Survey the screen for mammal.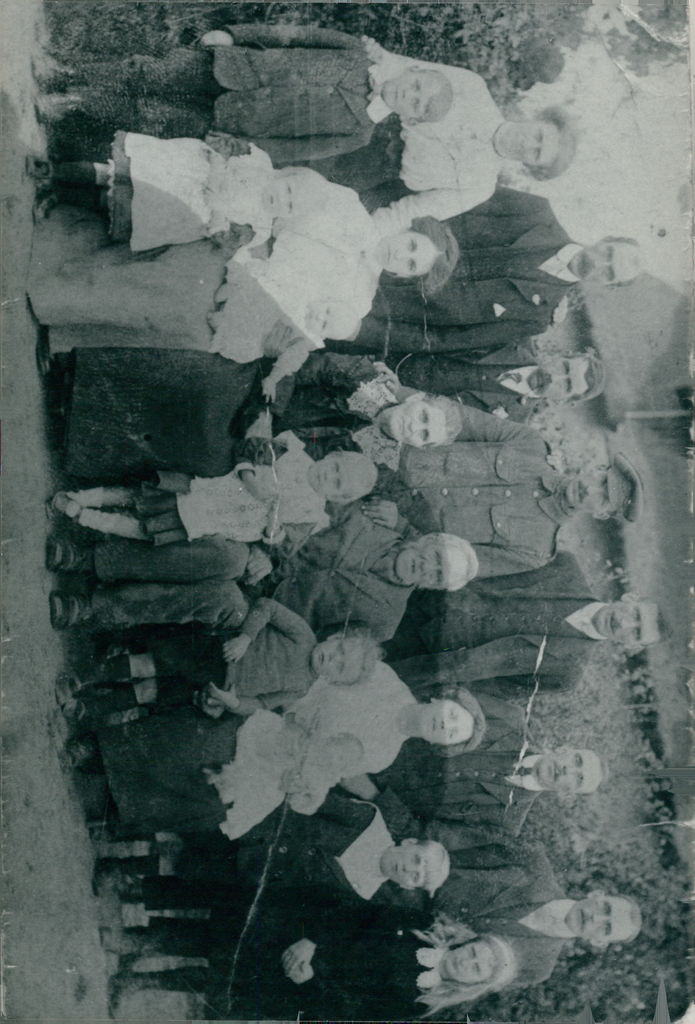
Survey found: pyautogui.locateOnScreen(388, 545, 680, 708).
